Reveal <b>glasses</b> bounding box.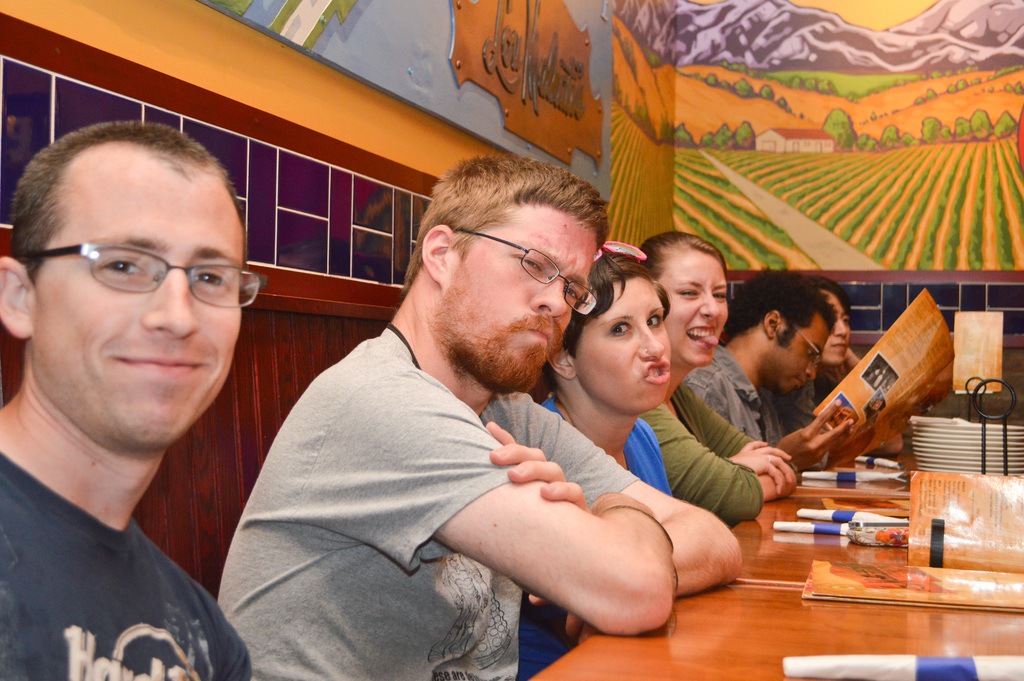
Revealed: {"left": 450, "top": 225, "right": 599, "bottom": 316}.
